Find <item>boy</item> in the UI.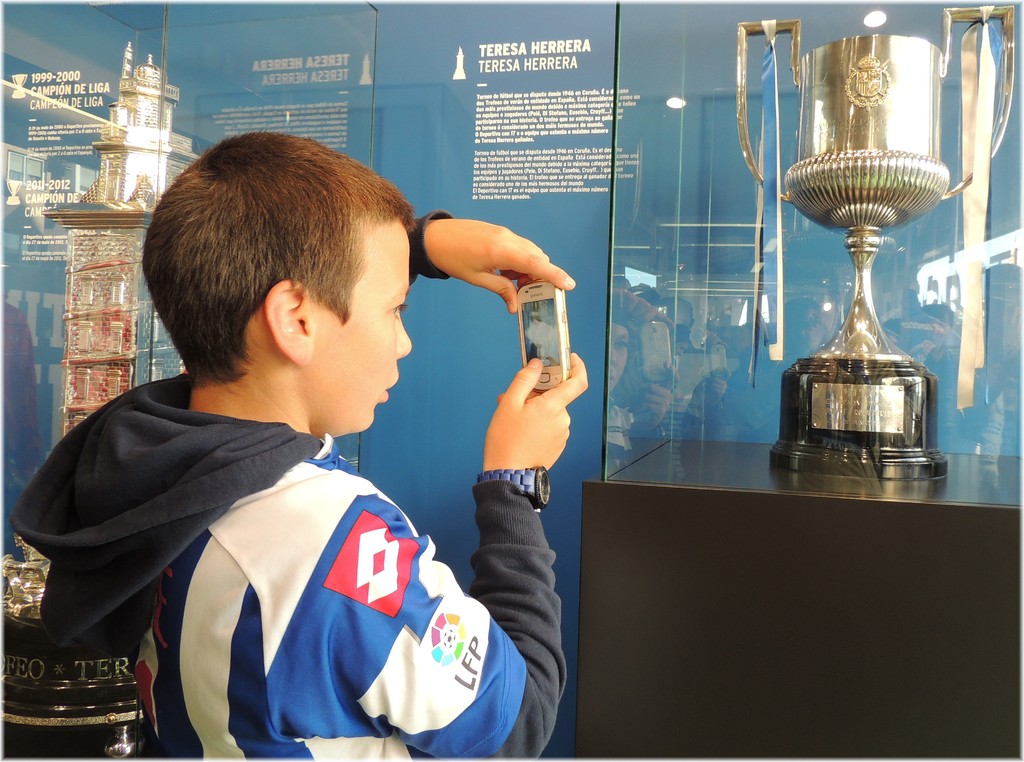
UI element at bbox(10, 131, 588, 757).
